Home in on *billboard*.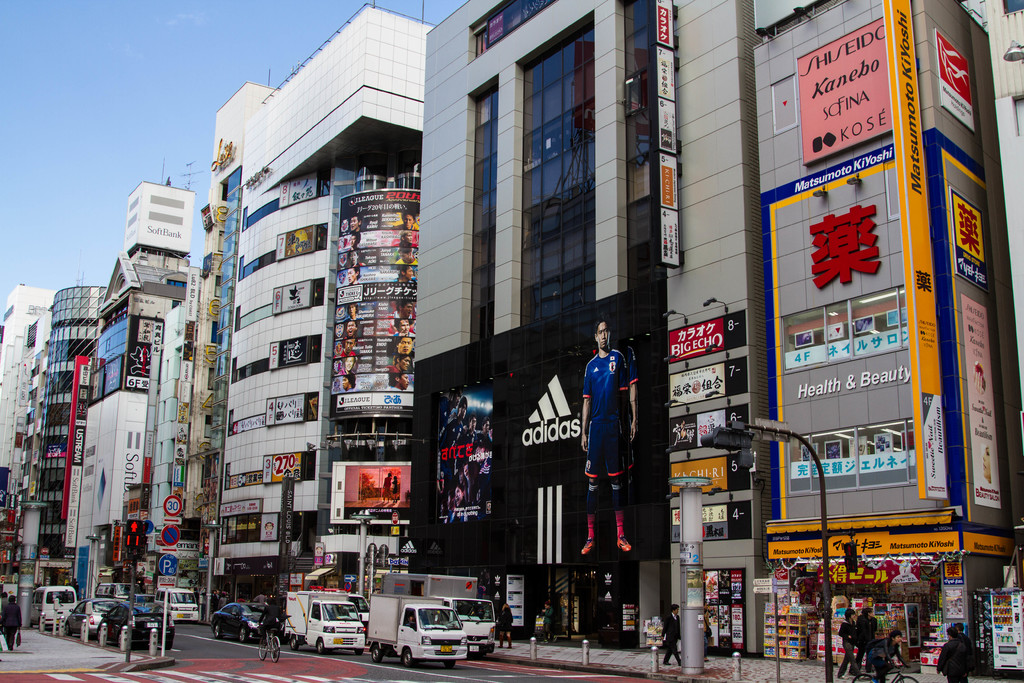
Homed in at {"left": 776, "top": 156, "right": 947, "bottom": 523}.
